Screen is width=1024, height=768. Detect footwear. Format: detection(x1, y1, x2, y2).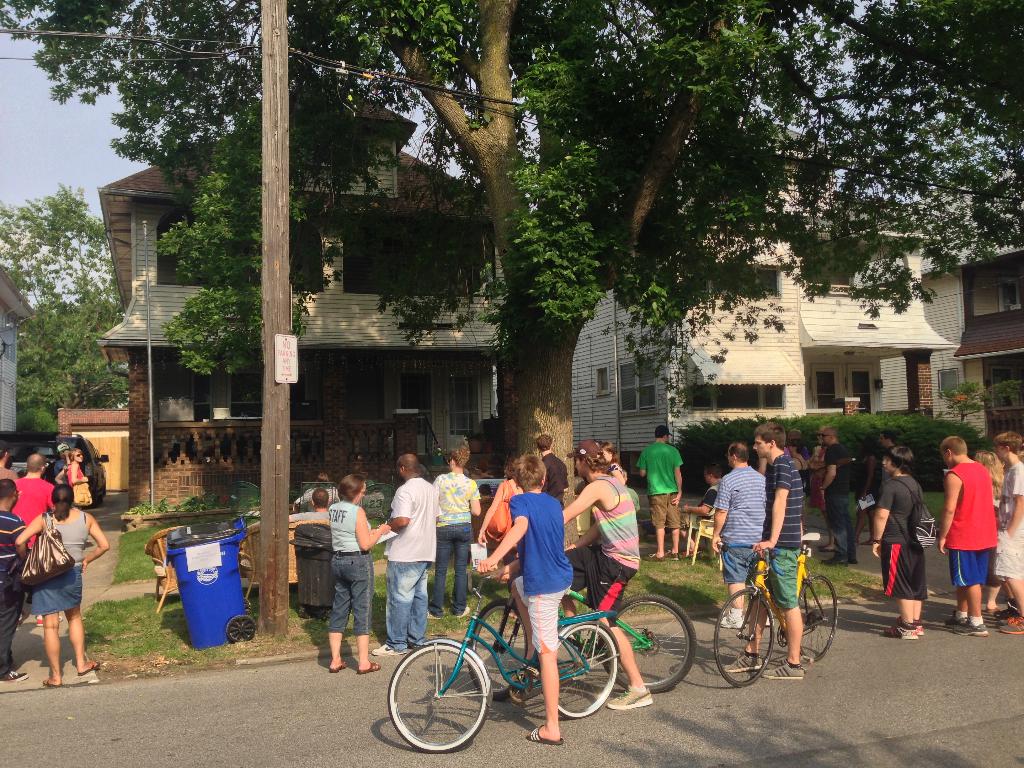
detection(947, 622, 991, 637).
